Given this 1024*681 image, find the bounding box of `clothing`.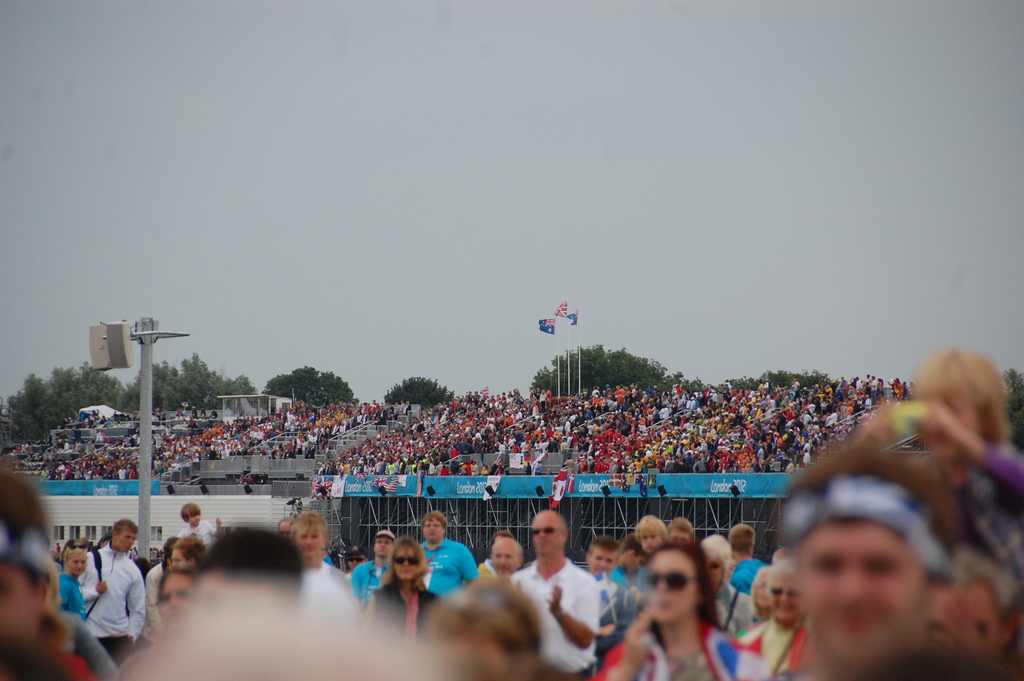
select_region(341, 552, 345, 573).
